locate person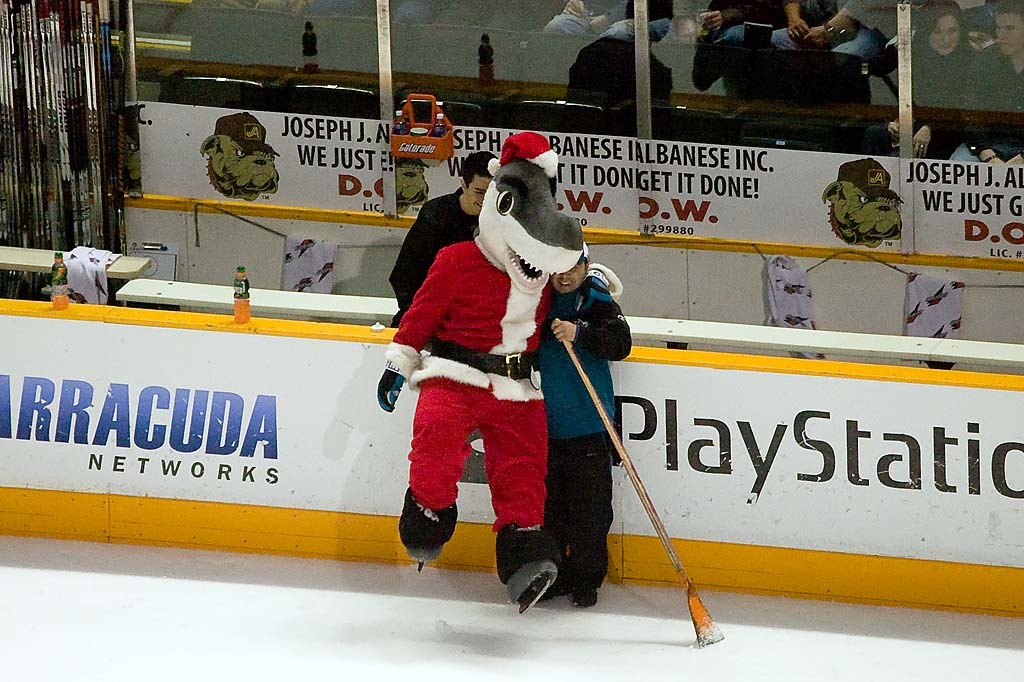
region(532, 248, 632, 611)
